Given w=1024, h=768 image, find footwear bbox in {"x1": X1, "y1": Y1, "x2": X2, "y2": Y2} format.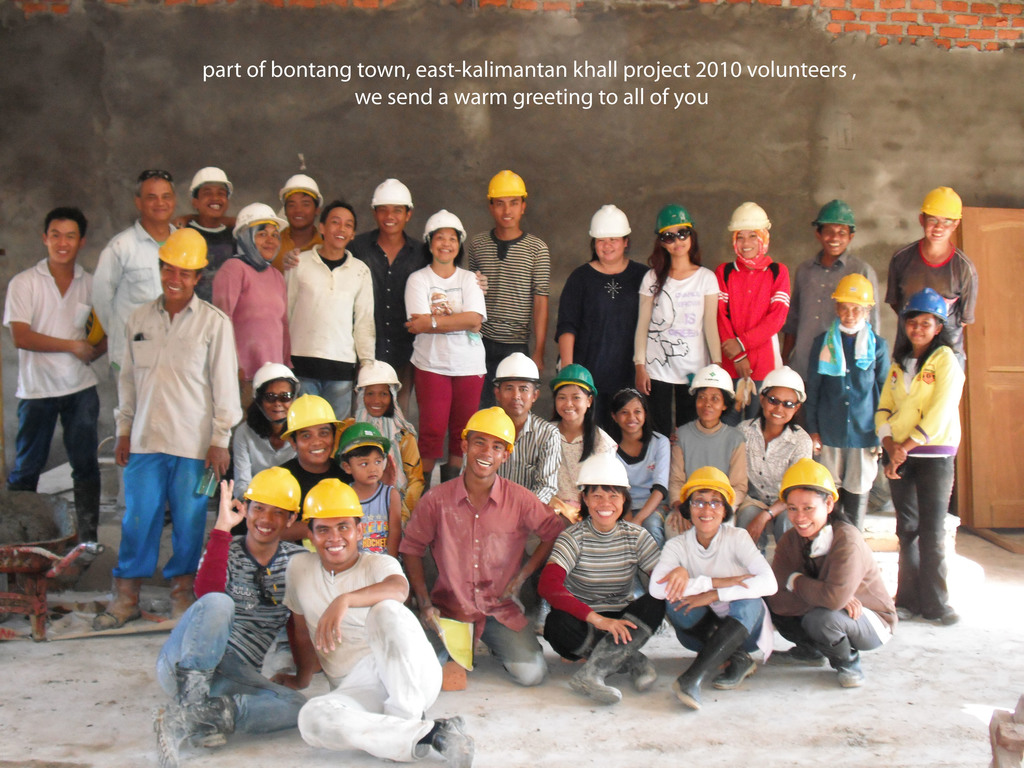
{"x1": 563, "y1": 611, "x2": 653, "y2": 707}.
